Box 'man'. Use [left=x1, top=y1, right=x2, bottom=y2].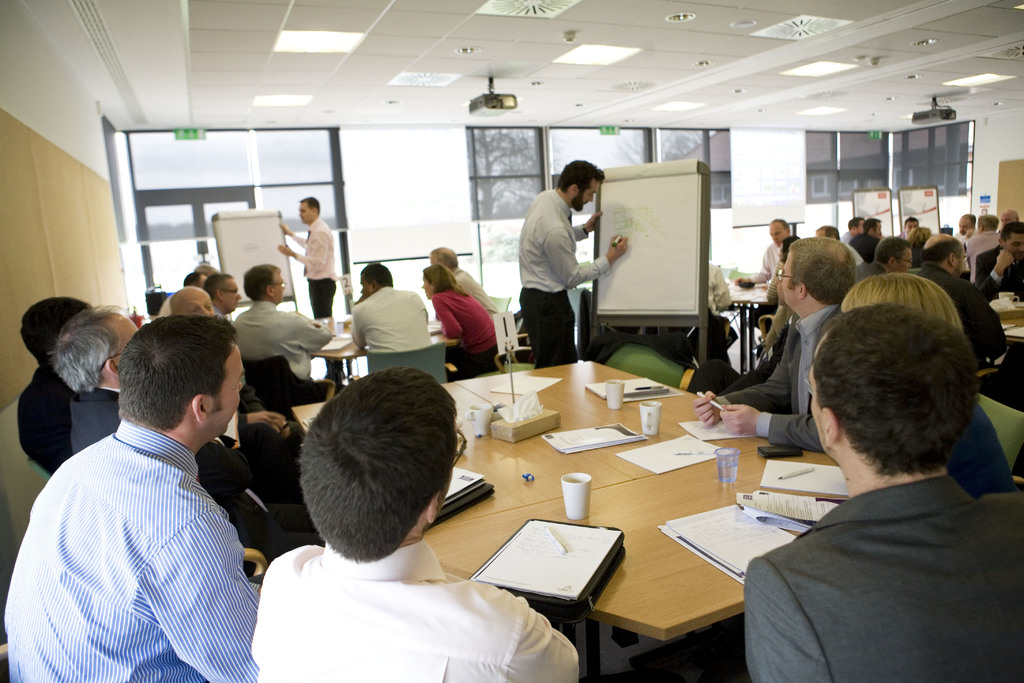
[left=516, top=158, right=632, bottom=368].
